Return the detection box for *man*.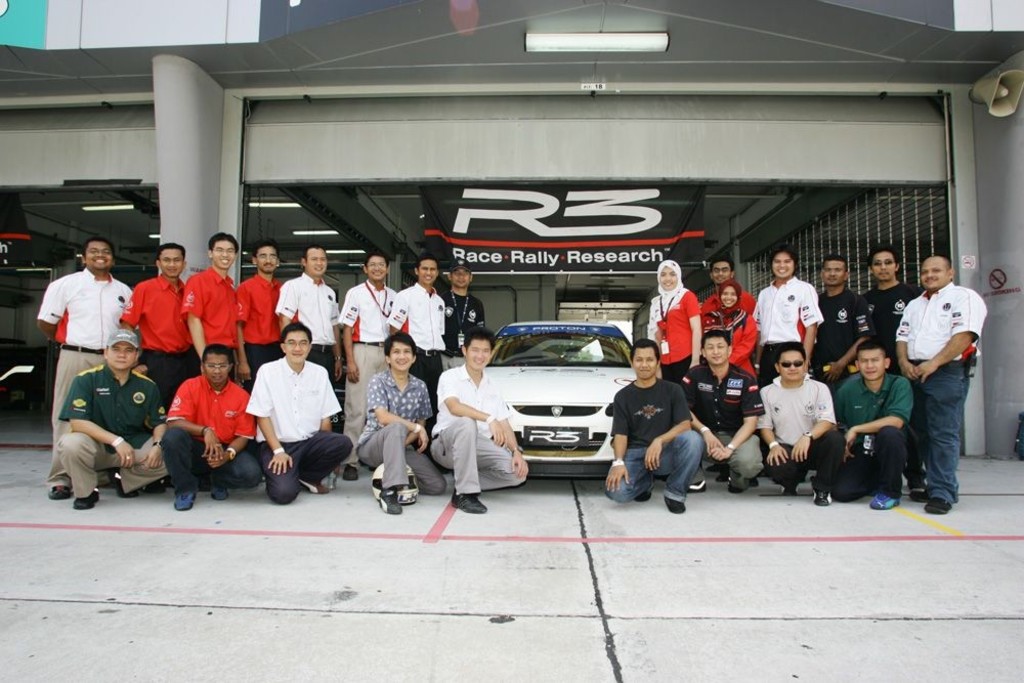
<bbox>445, 260, 492, 362</bbox>.
